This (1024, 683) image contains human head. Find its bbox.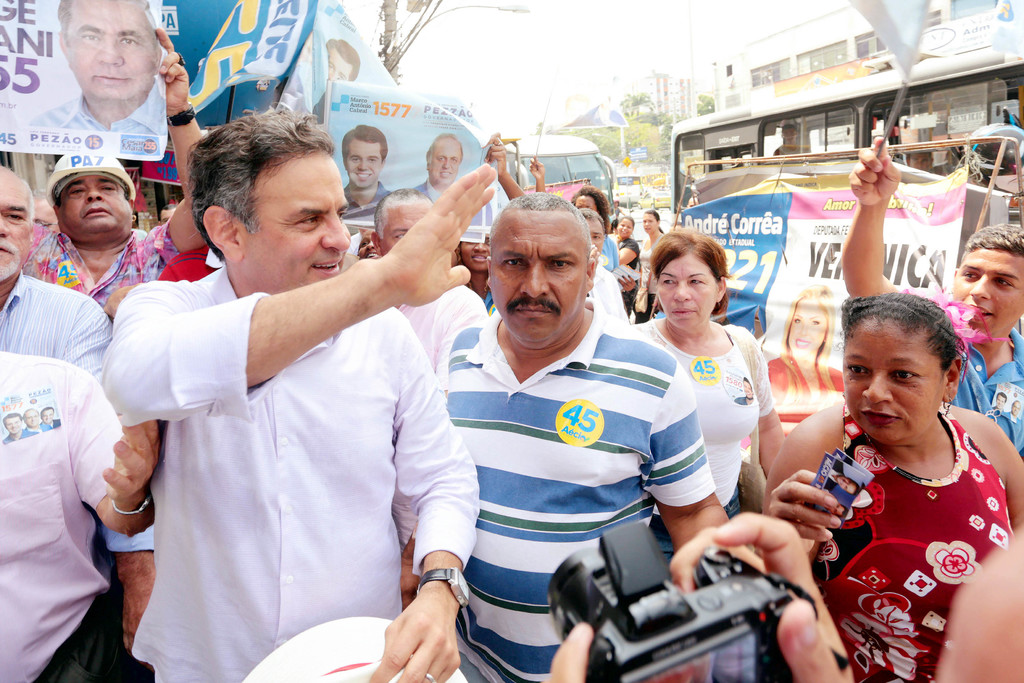
355 227 376 262.
